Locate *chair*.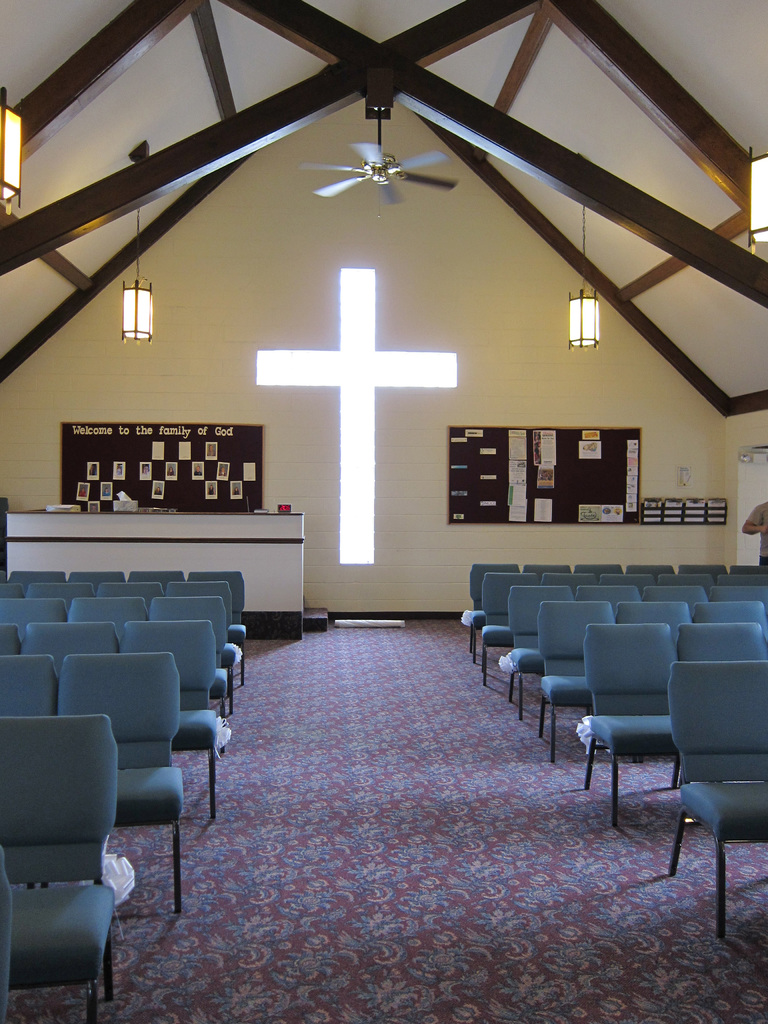
Bounding box: {"x1": 583, "y1": 618, "x2": 684, "y2": 833}.
